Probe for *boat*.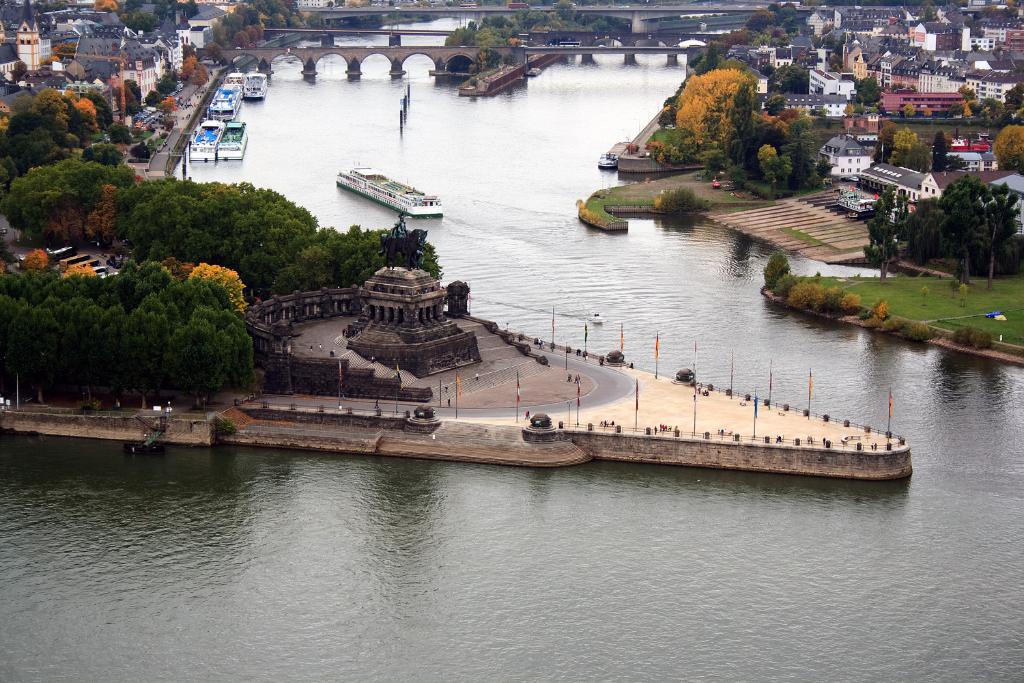
Probe result: 246 69 267 99.
